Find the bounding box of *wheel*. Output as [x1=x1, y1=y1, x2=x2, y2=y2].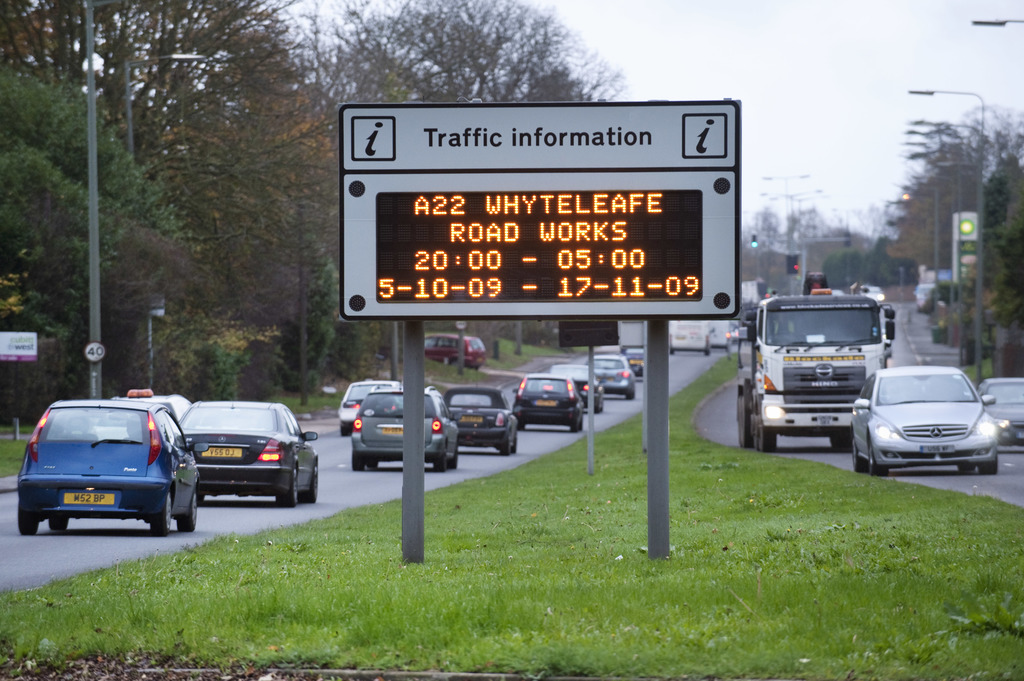
[x1=282, y1=466, x2=299, y2=508].
